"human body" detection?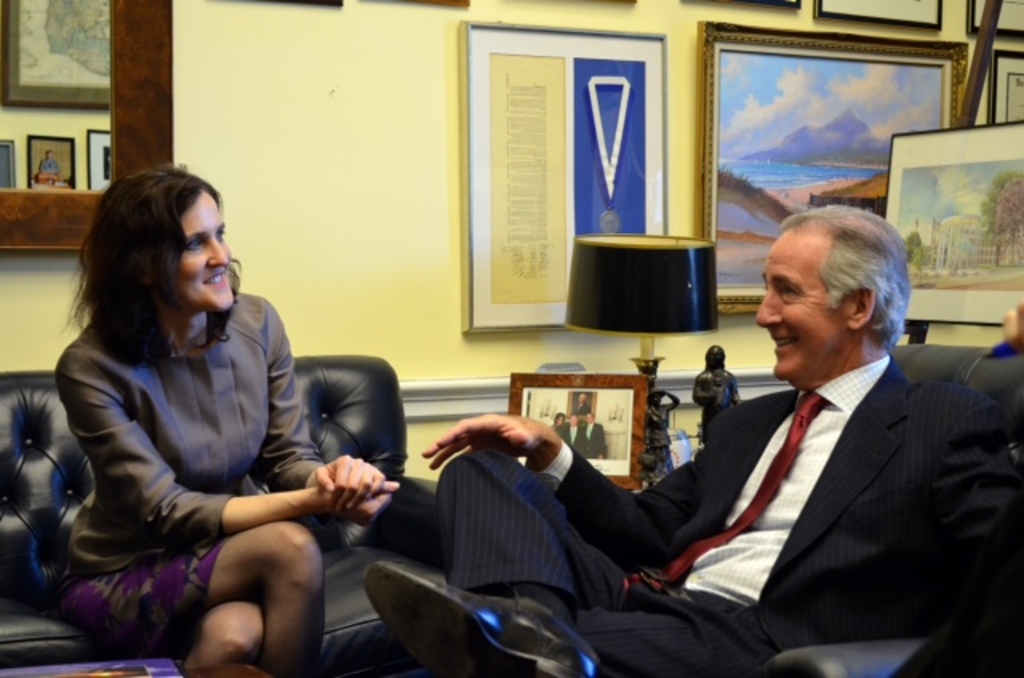
bbox=[630, 382, 675, 477]
